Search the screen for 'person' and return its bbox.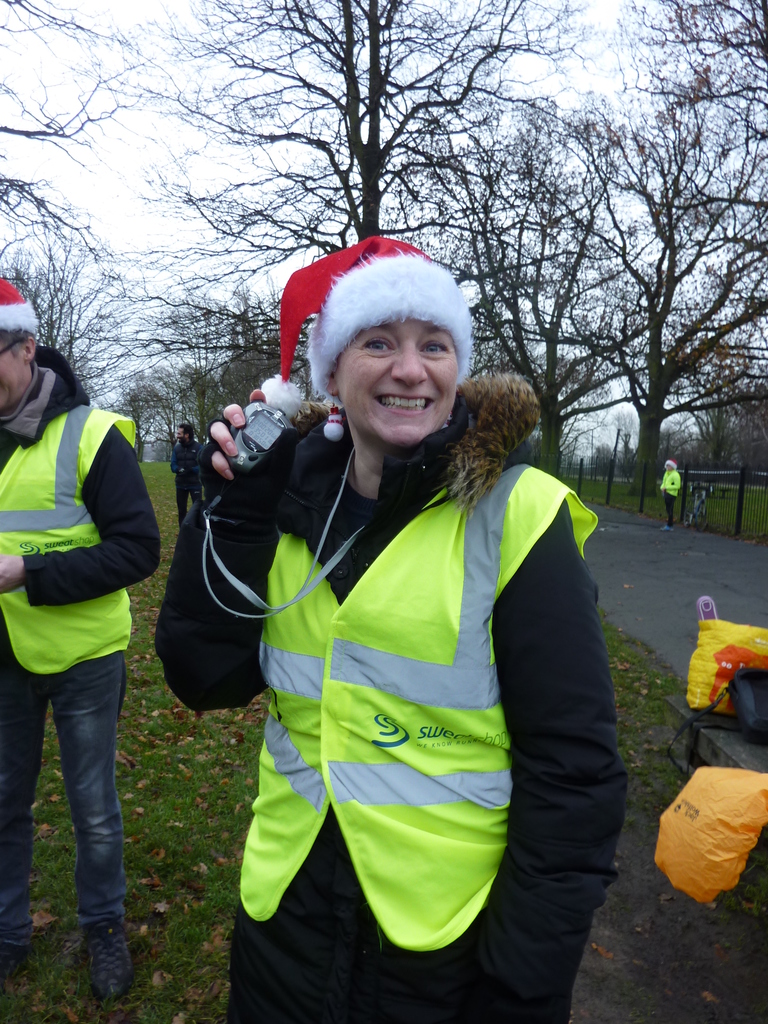
Found: 16, 269, 170, 994.
